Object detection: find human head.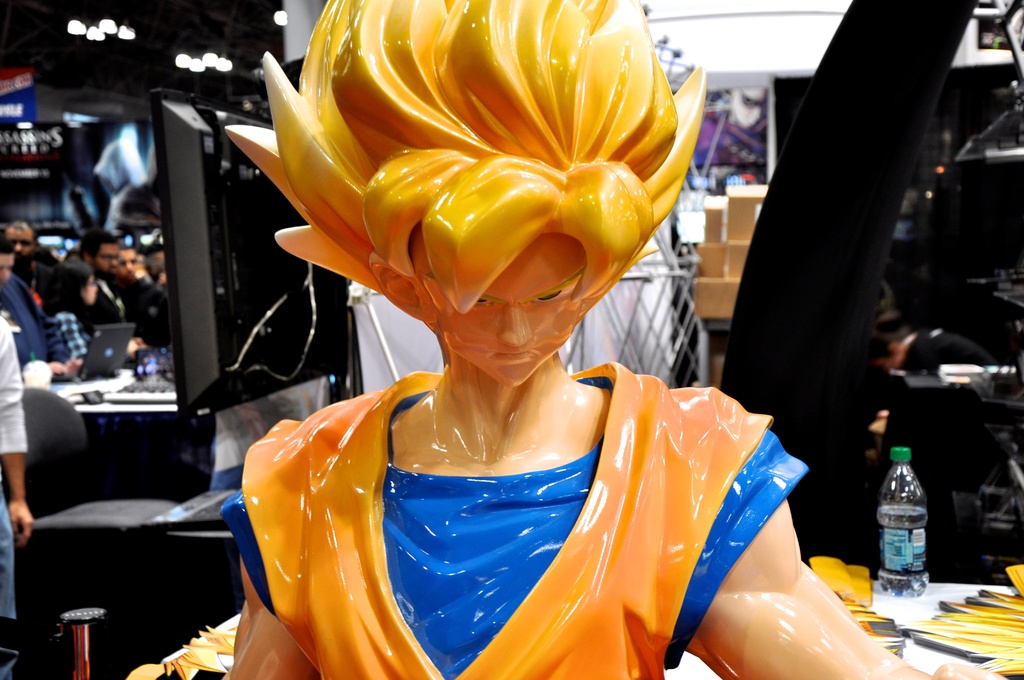
l=53, t=257, r=97, b=310.
